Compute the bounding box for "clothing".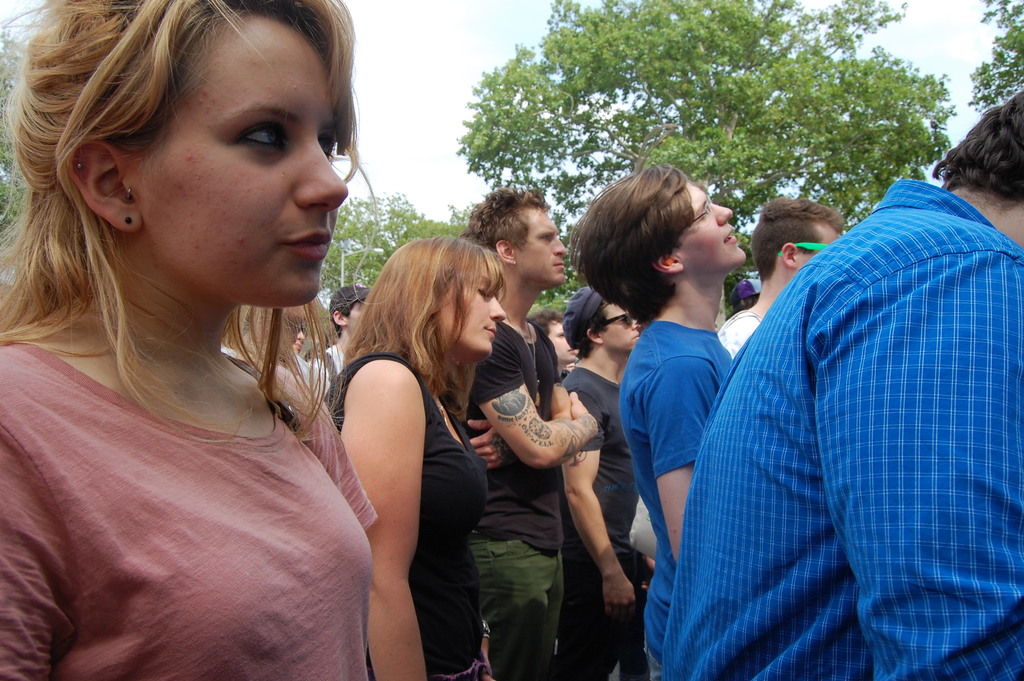
bbox=(692, 170, 1002, 675).
